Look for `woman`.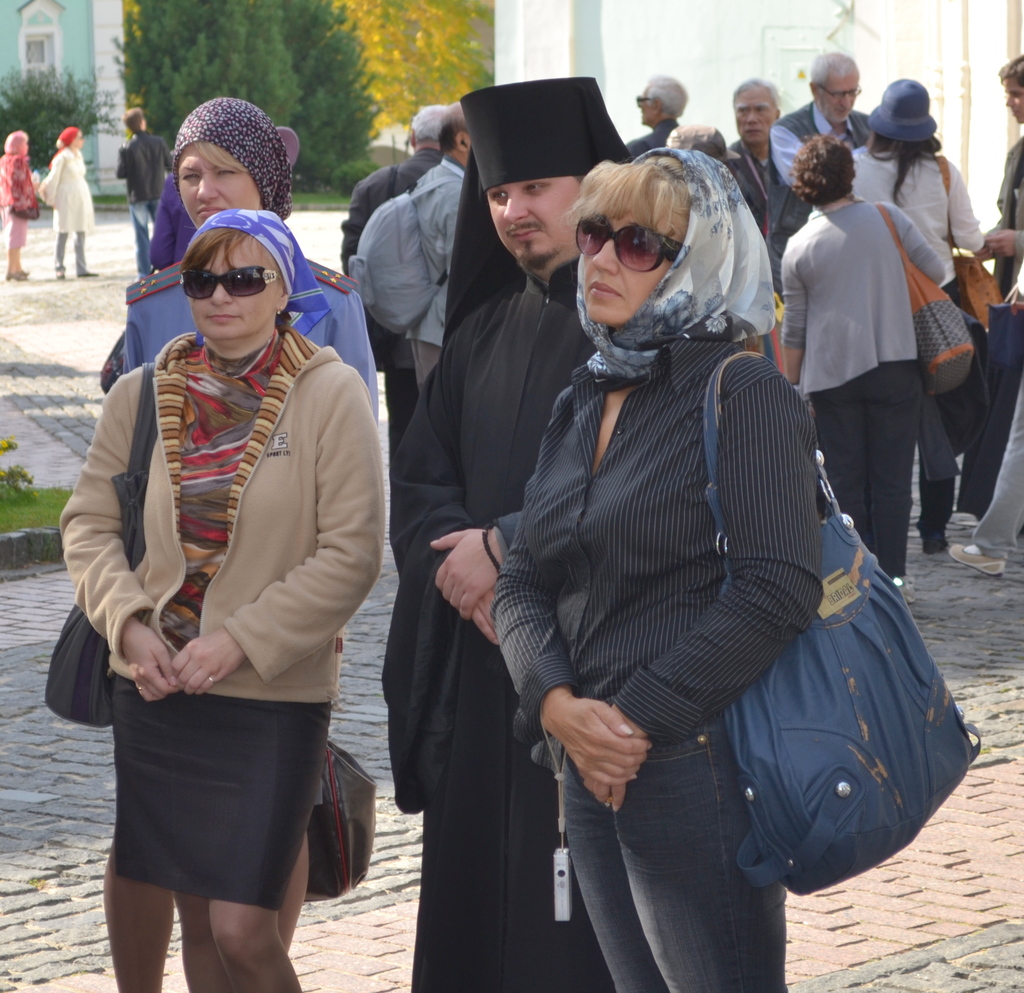
Found: region(773, 131, 950, 599).
